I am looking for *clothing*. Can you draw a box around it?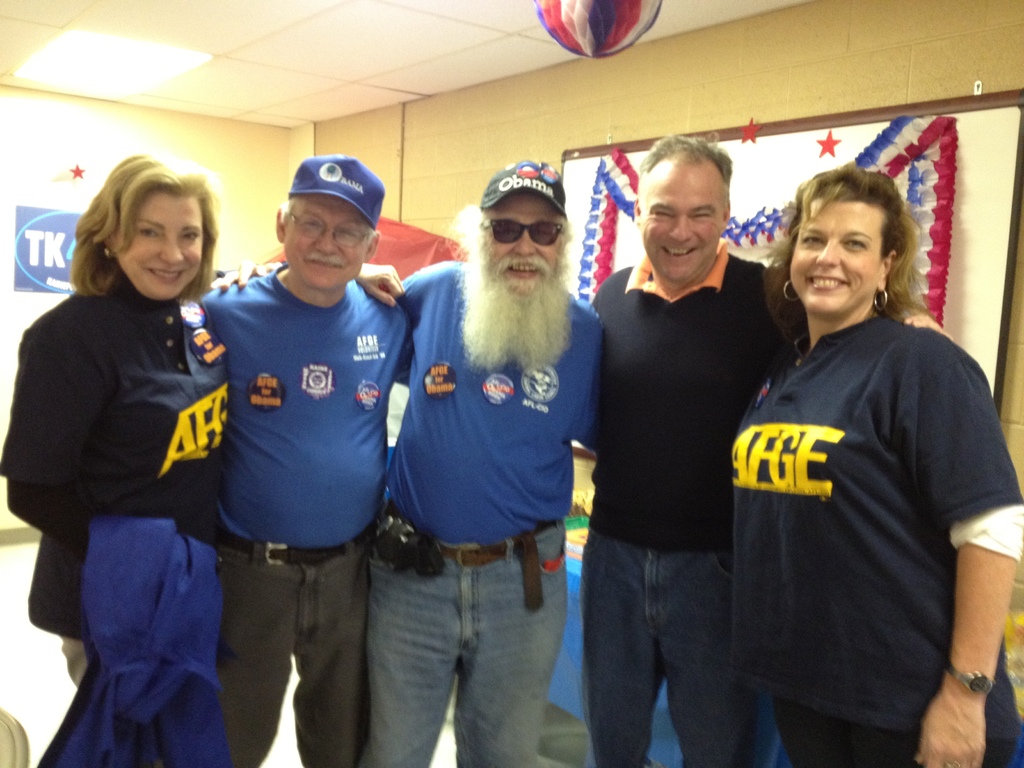
Sure, the bounding box is bbox=(0, 262, 246, 694).
